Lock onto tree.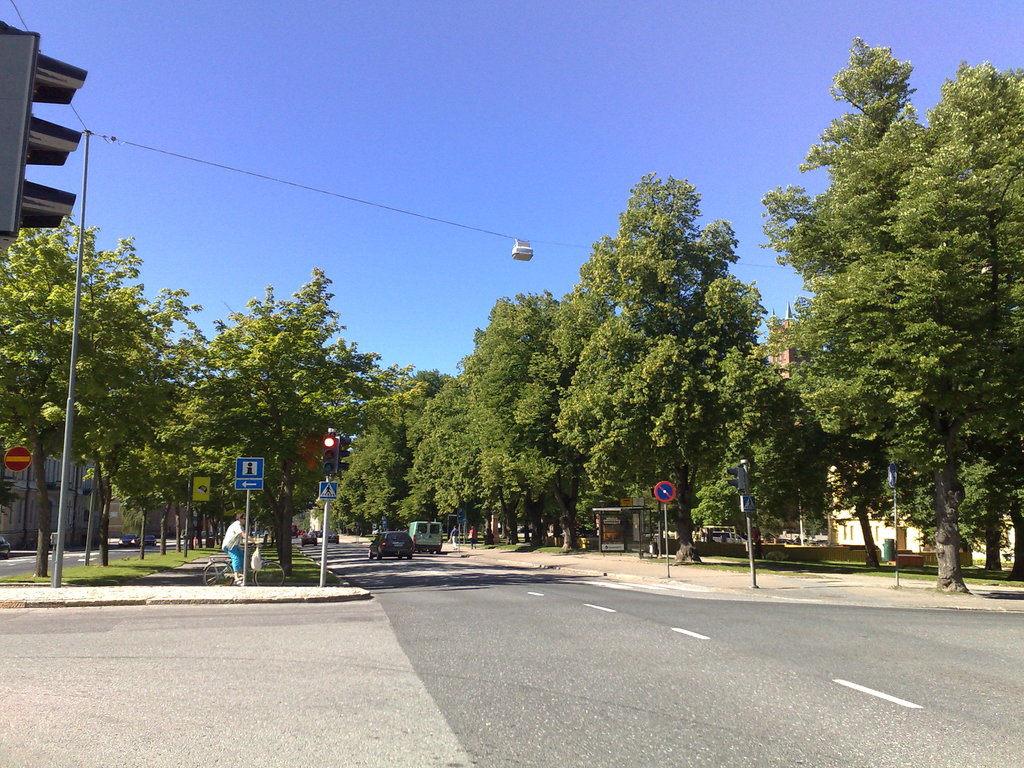
Locked: {"x1": 378, "y1": 362, "x2": 477, "y2": 542}.
